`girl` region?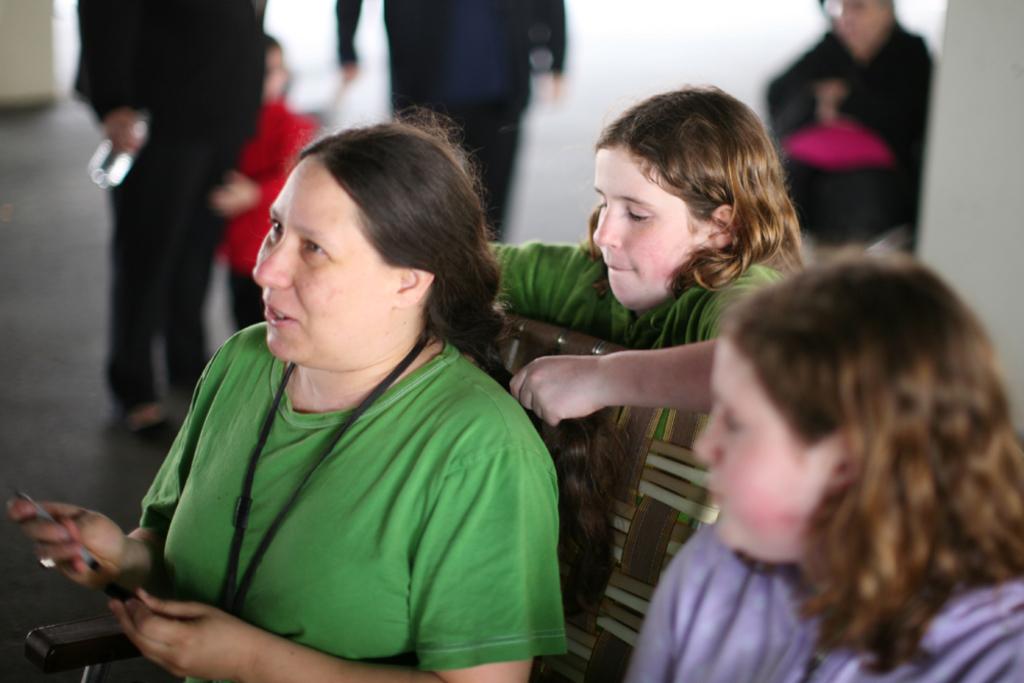
select_region(484, 89, 808, 423)
